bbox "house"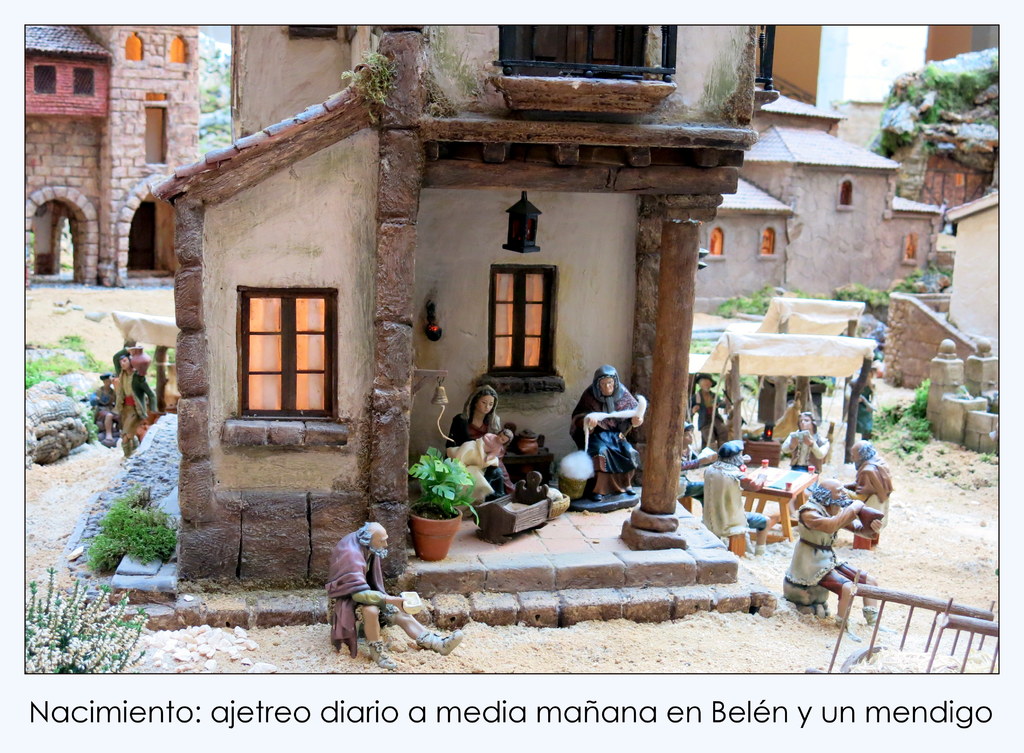
940:181:1022:368
